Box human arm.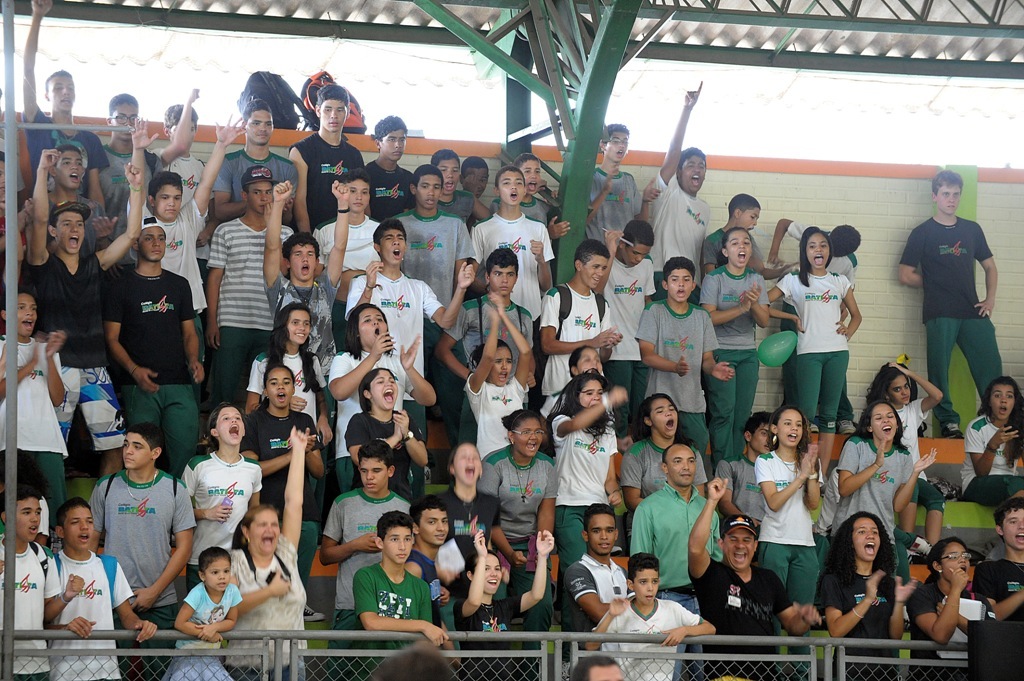
532 177 548 193.
